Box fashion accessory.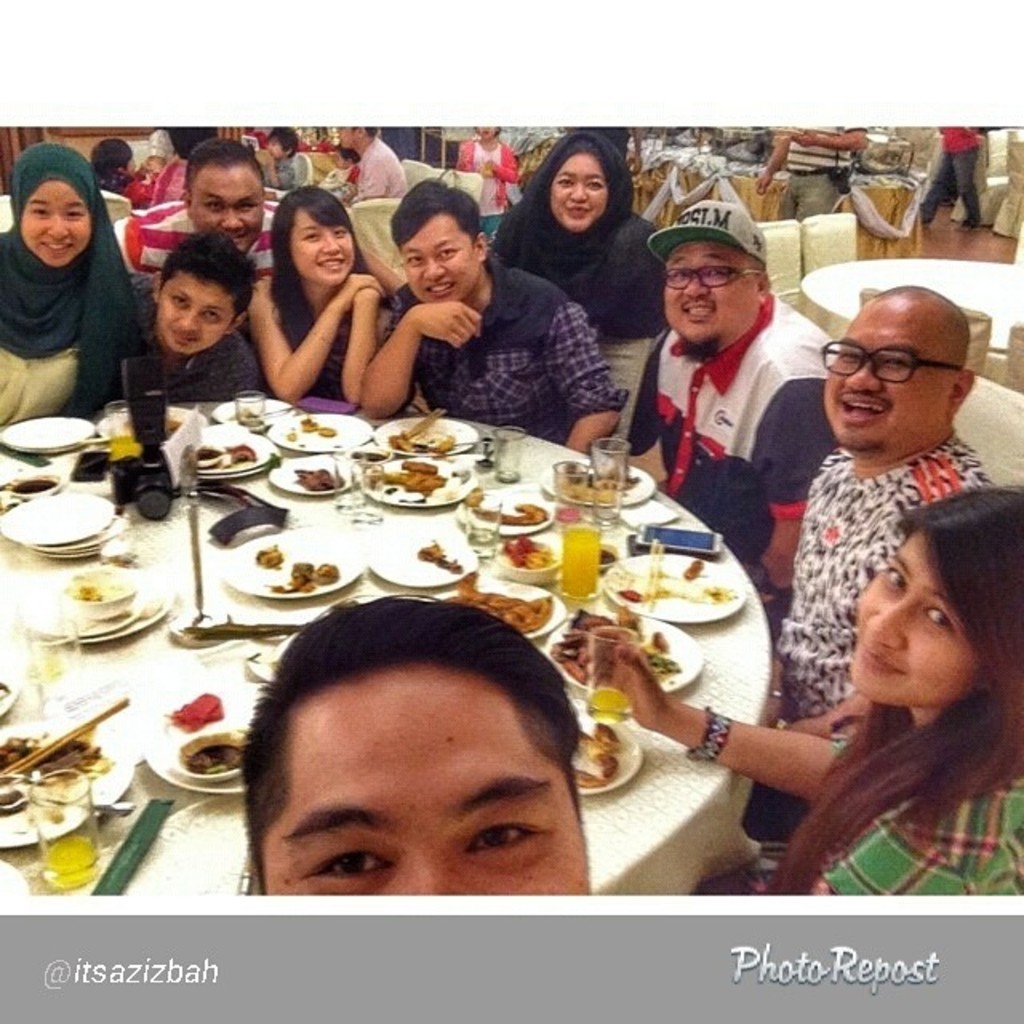
<bbox>643, 198, 770, 267</bbox>.
